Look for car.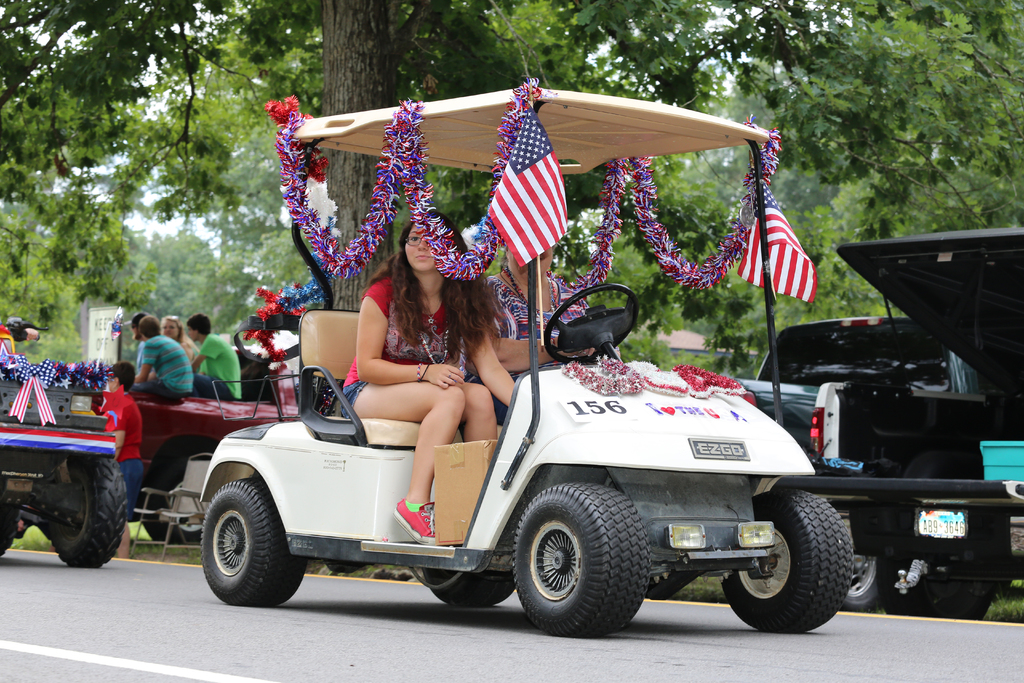
Found: crop(203, 138, 909, 618).
